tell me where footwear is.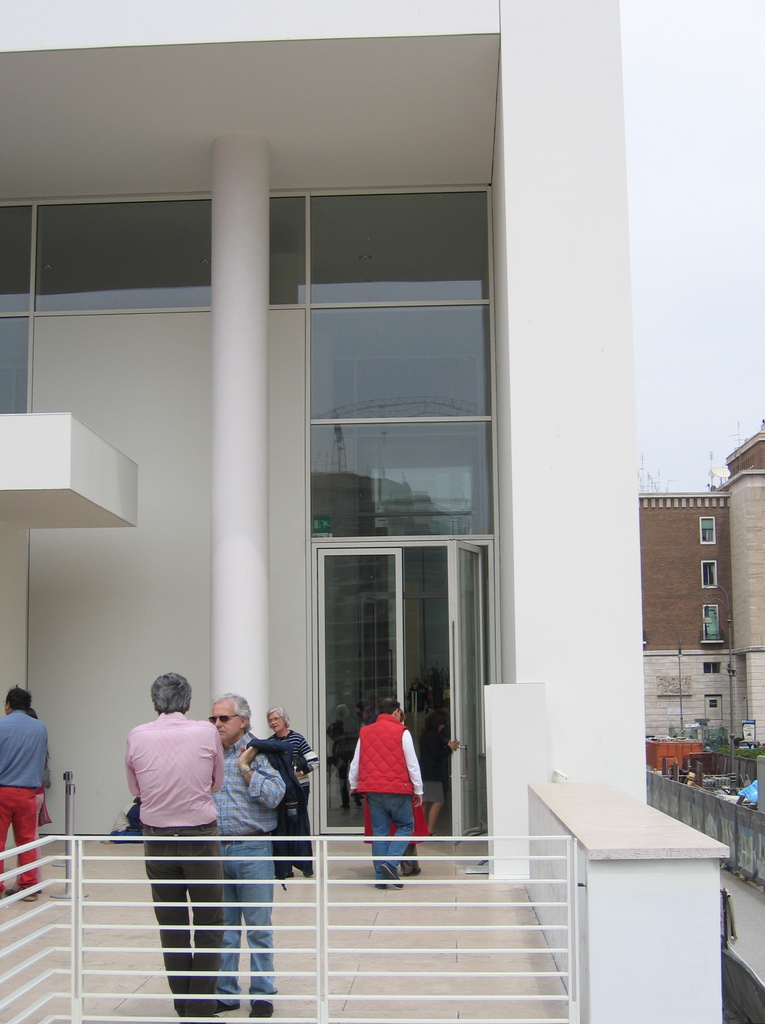
footwear is at rect(212, 998, 240, 1016).
